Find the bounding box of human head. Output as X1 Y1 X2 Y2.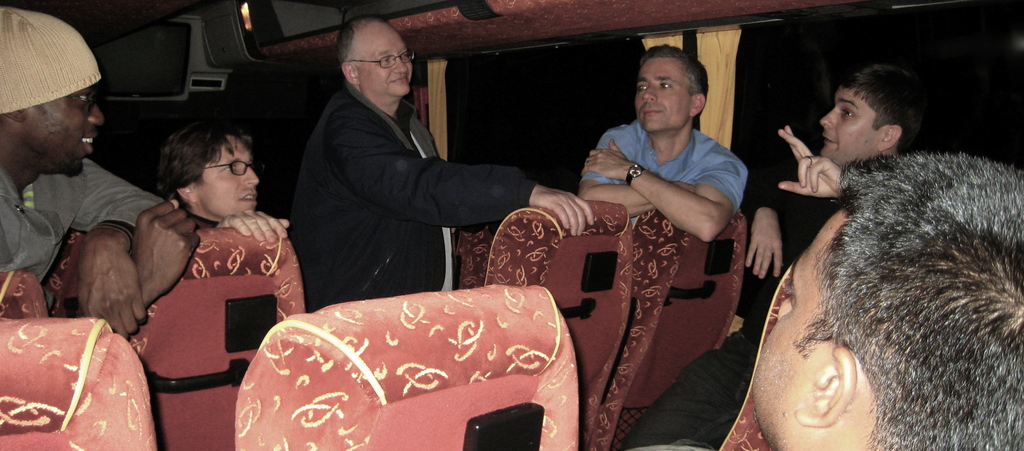
816 67 921 167.
